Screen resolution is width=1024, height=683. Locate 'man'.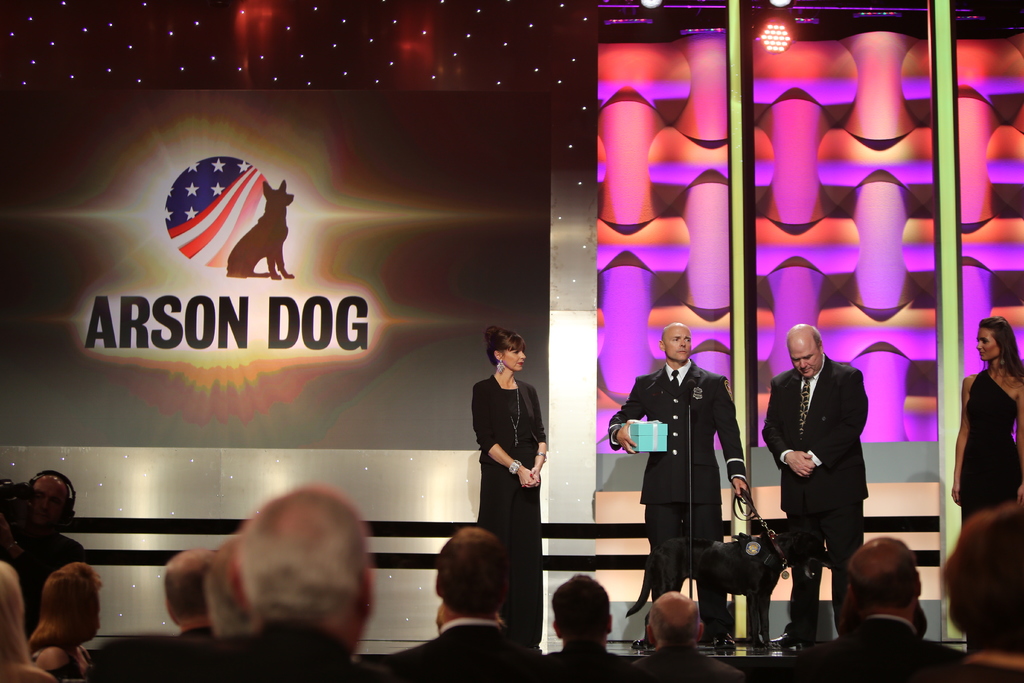
[left=162, top=548, right=216, bottom=638].
